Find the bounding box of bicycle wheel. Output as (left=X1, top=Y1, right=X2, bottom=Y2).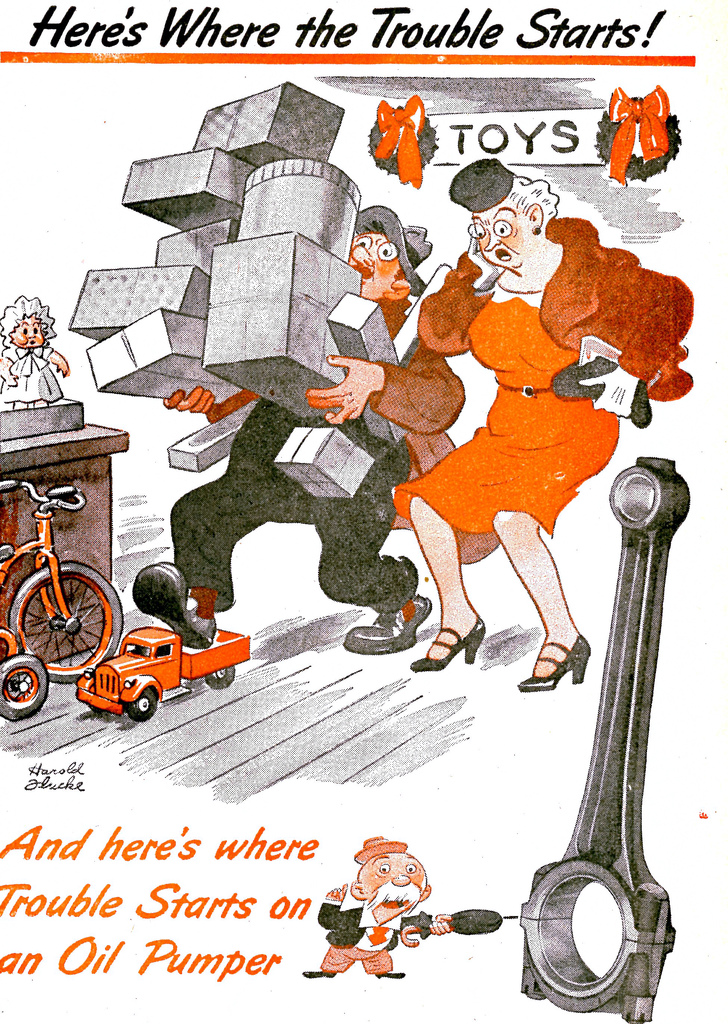
(left=17, top=555, right=102, bottom=663).
